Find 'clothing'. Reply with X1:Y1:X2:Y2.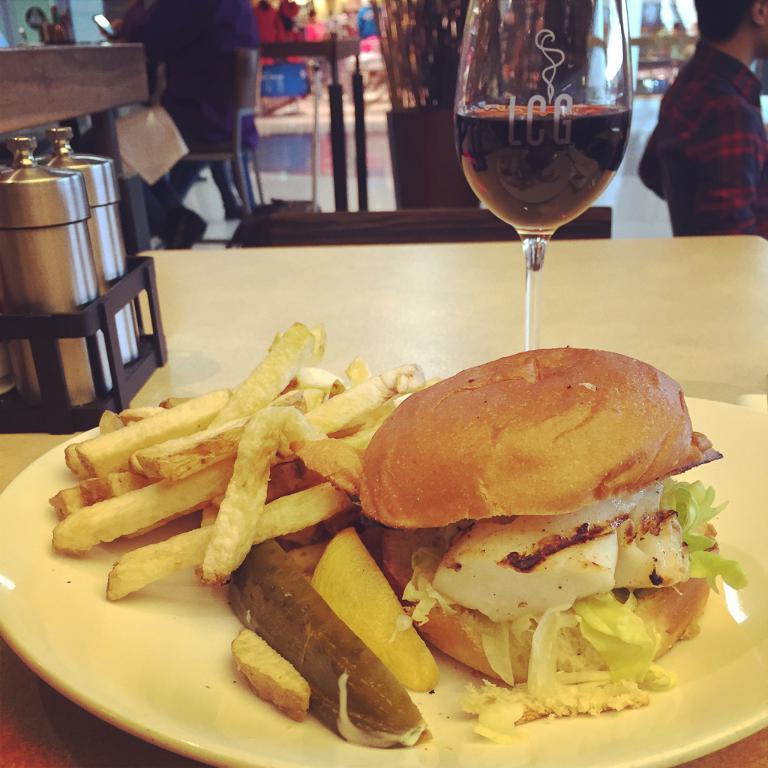
635:37:767:241.
